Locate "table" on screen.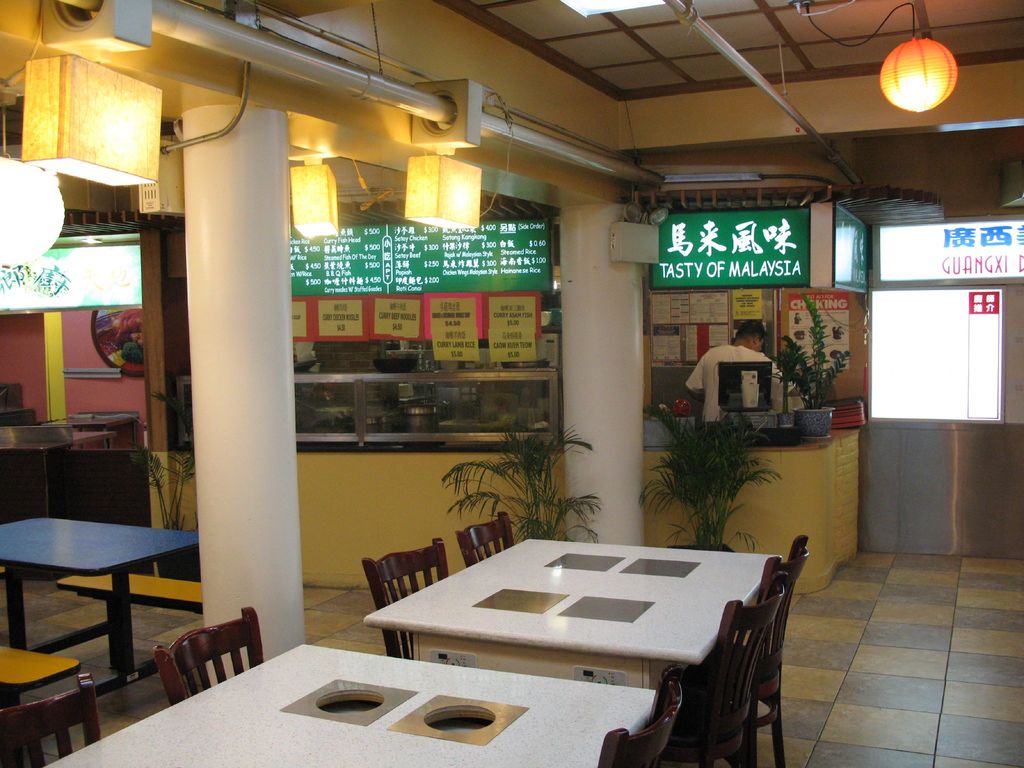
On screen at left=366, top=529, right=779, bottom=721.
